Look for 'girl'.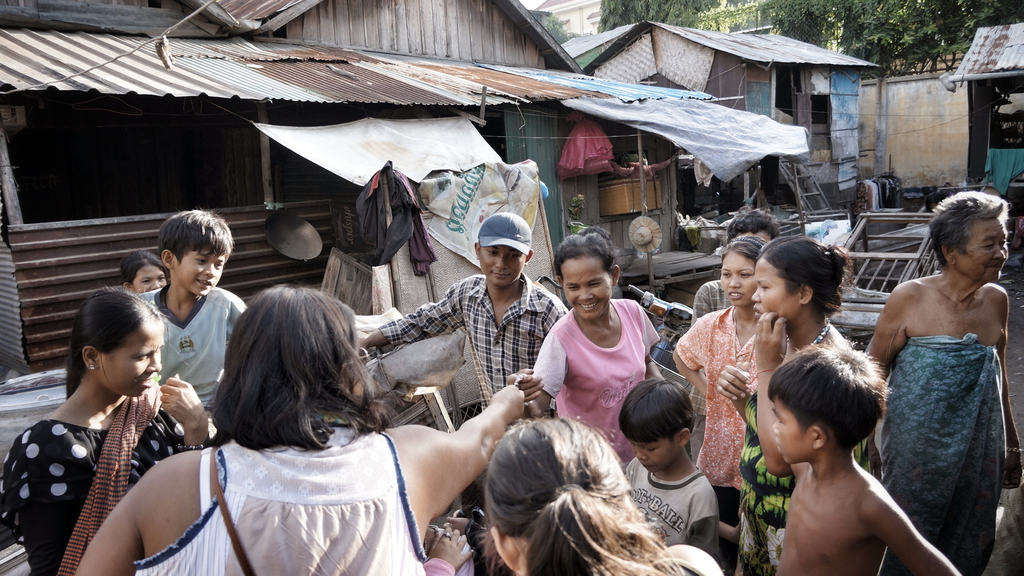
Found: bbox=(715, 241, 875, 573).
